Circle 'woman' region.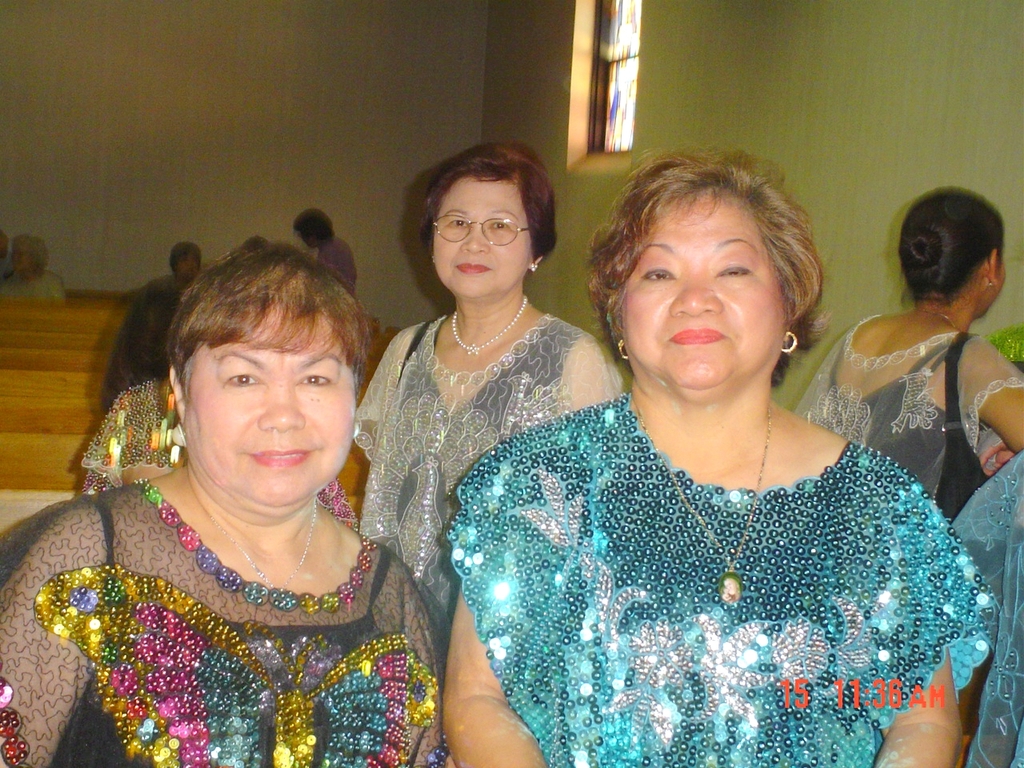
Region: (950, 454, 1023, 767).
